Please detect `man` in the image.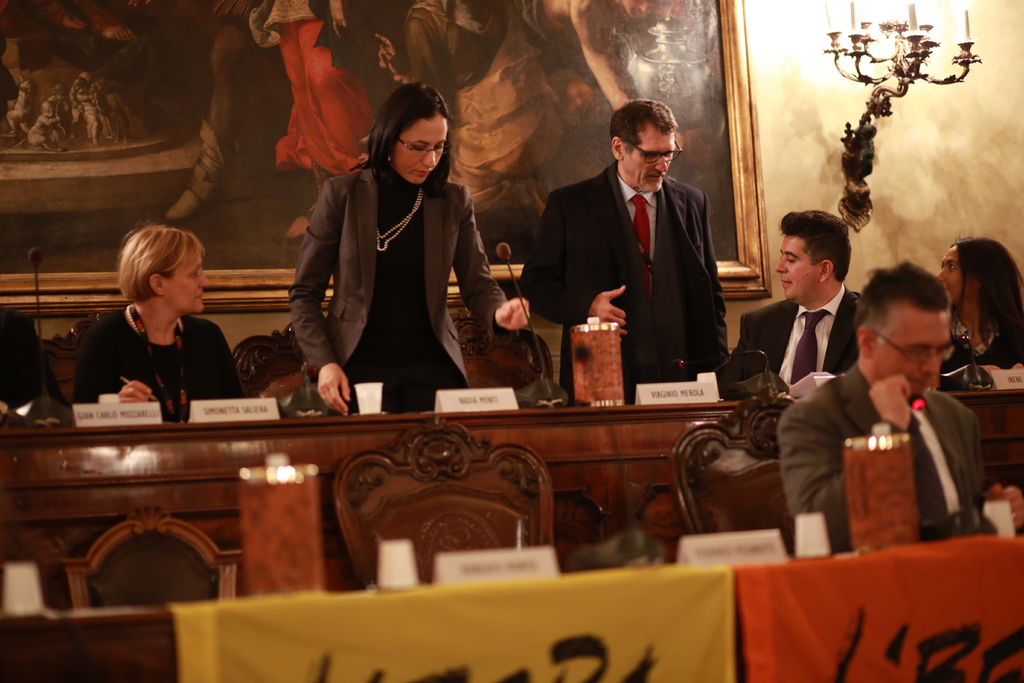
(x1=708, y1=206, x2=866, y2=401).
